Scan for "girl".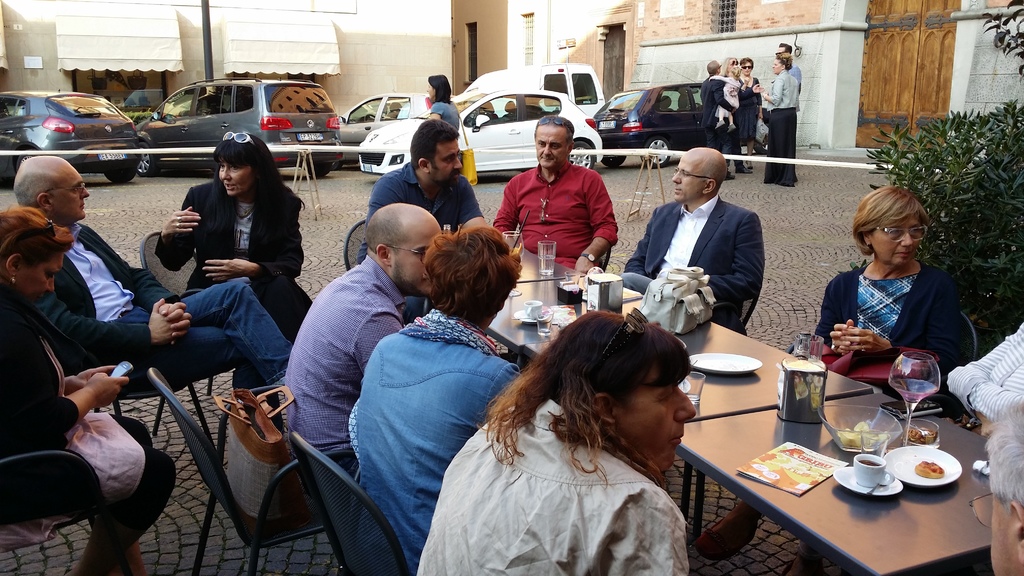
Scan result: bbox=(707, 63, 740, 130).
